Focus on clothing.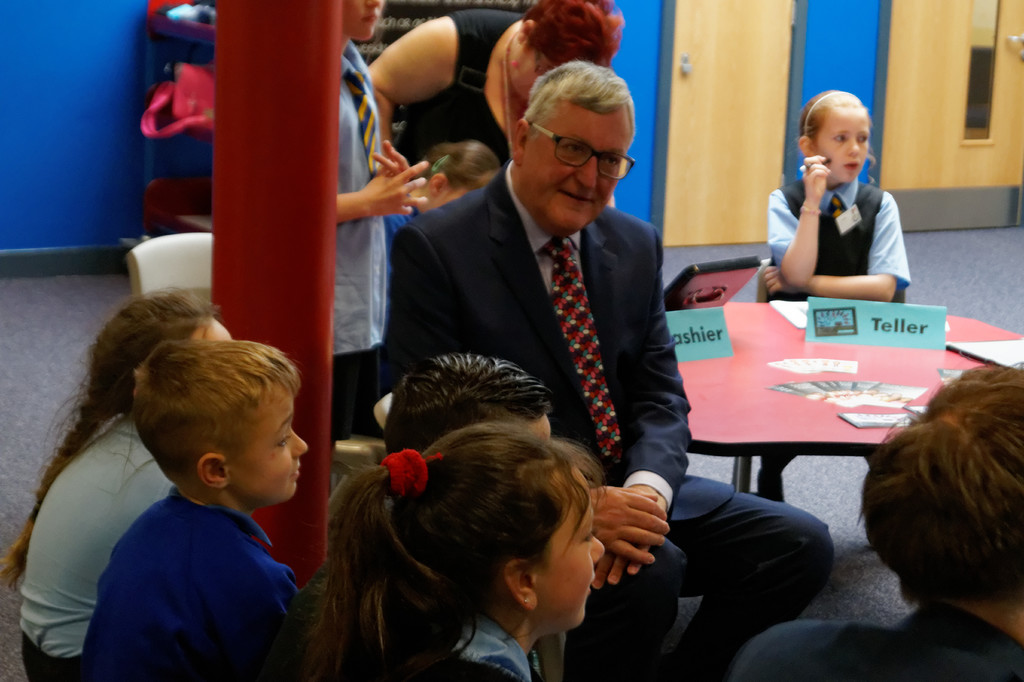
Focused at detection(83, 478, 312, 681).
